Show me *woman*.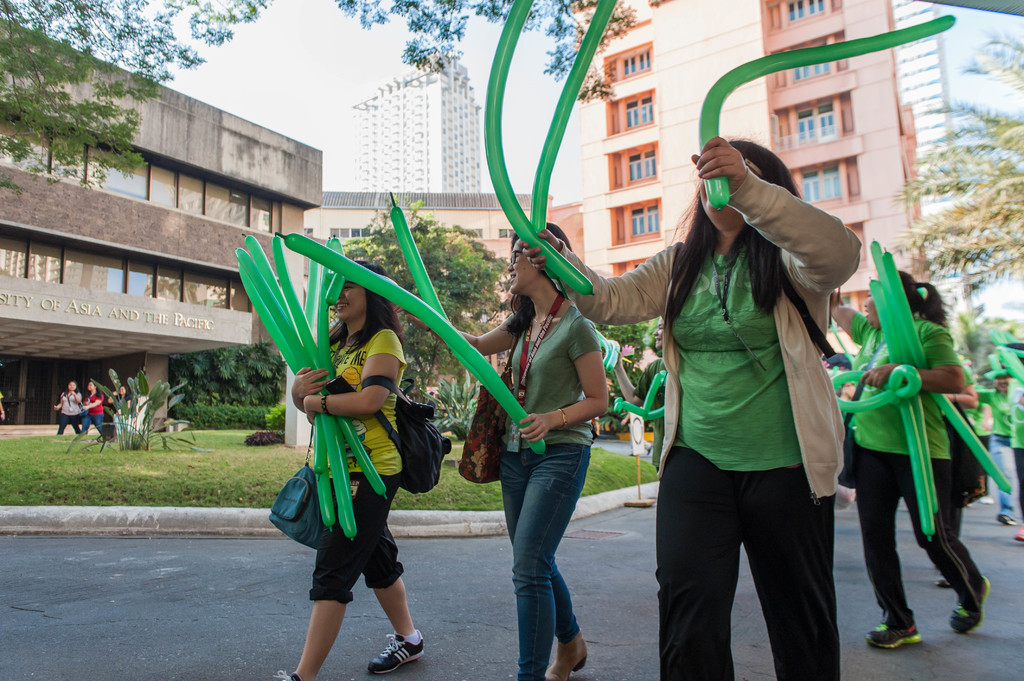
*woman* is here: x1=83 y1=378 x2=109 y2=438.
